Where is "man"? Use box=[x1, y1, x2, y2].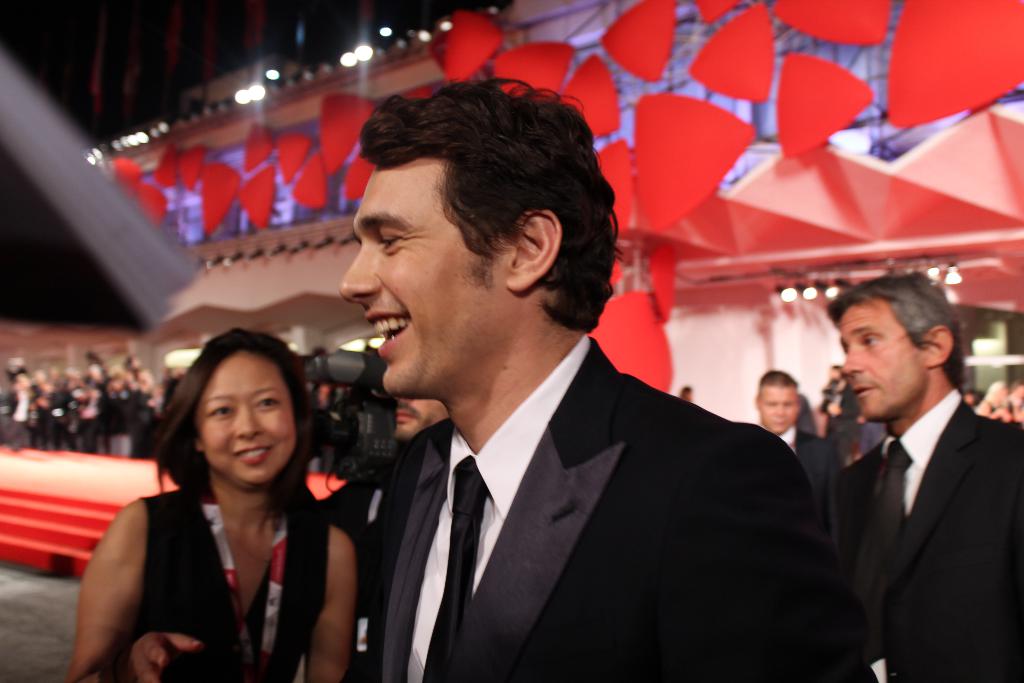
box=[820, 374, 860, 466].
